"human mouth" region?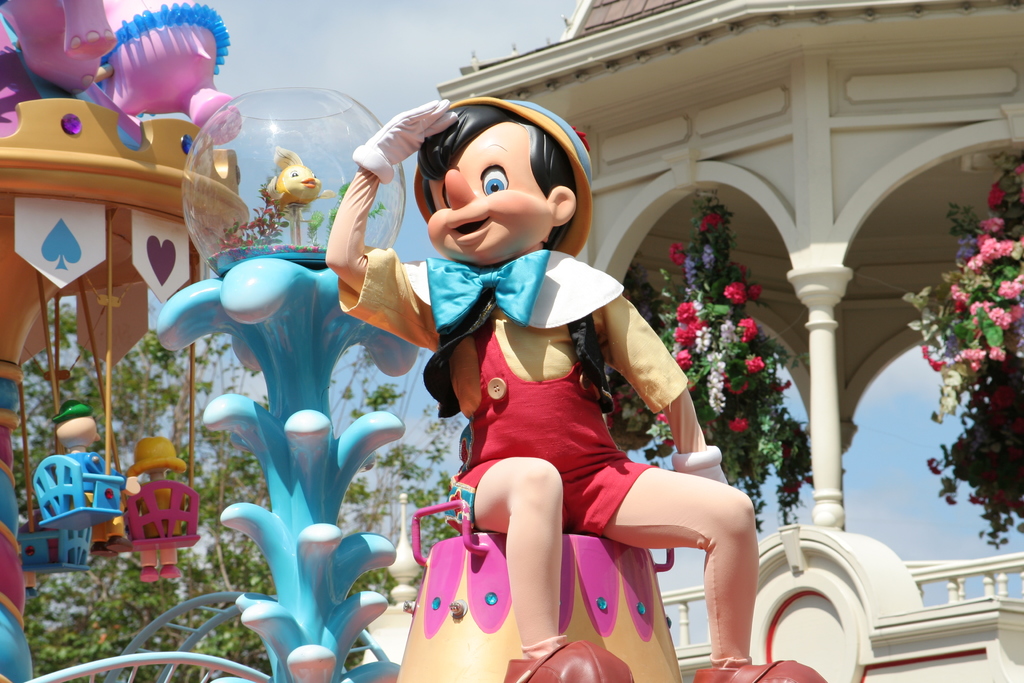
446 217 490 242
